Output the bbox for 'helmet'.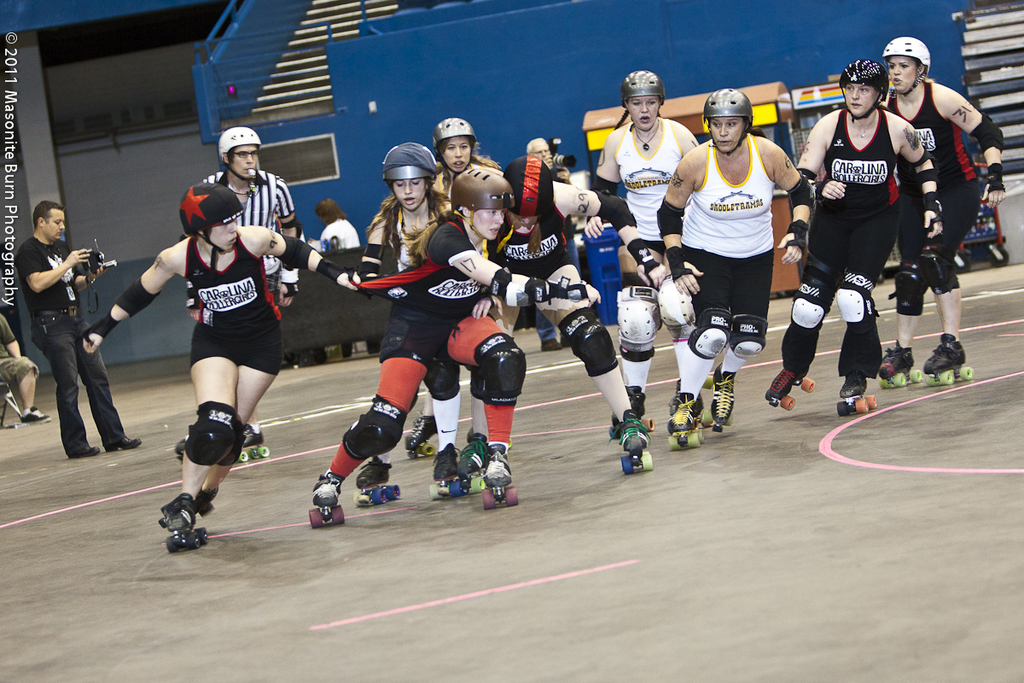
[left=180, top=183, right=241, bottom=253].
